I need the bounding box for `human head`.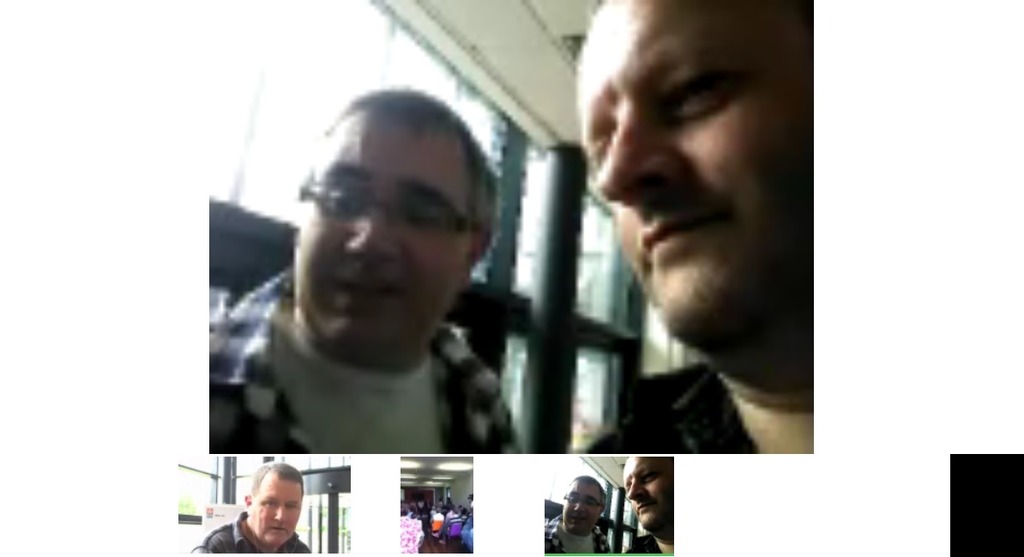
Here it is: (282,79,494,354).
